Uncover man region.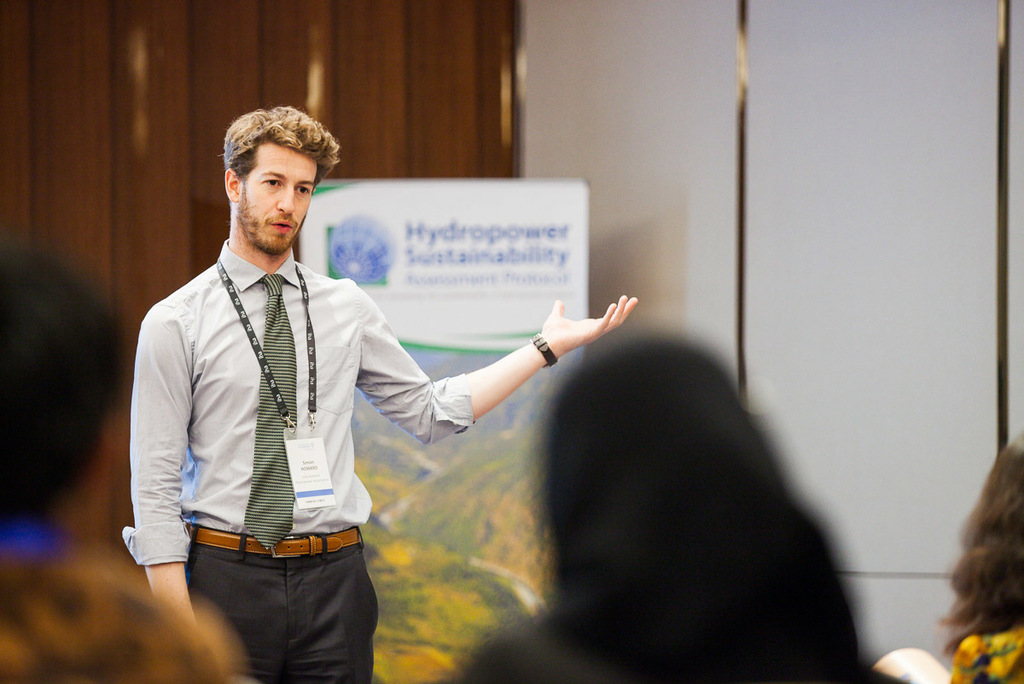
Uncovered: bbox=[119, 97, 641, 683].
